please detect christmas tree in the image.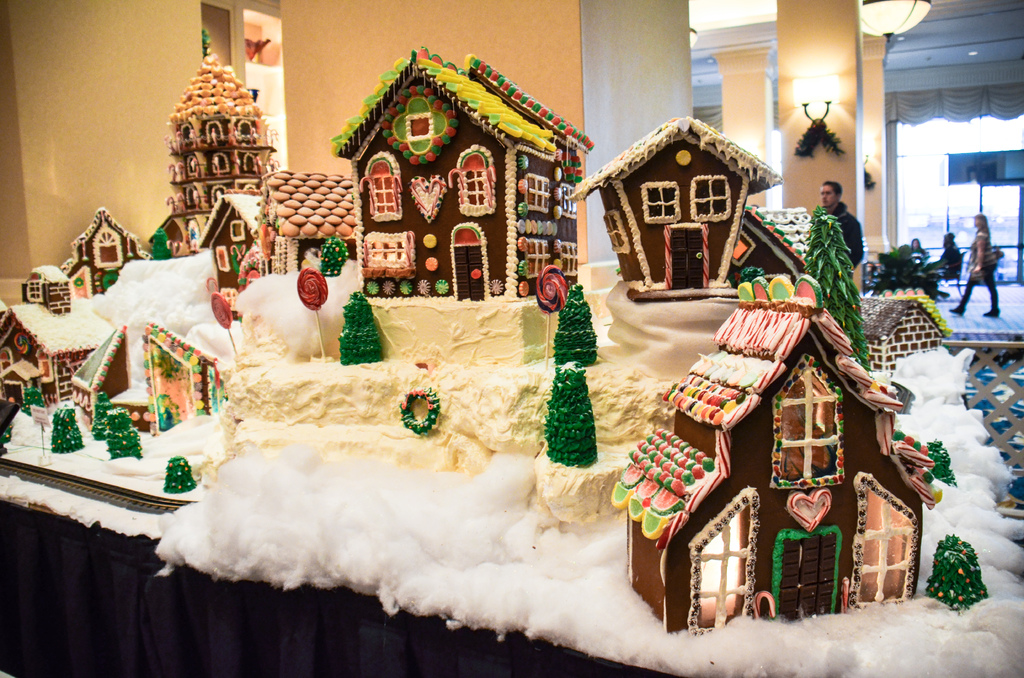
[x1=794, y1=205, x2=874, y2=375].
